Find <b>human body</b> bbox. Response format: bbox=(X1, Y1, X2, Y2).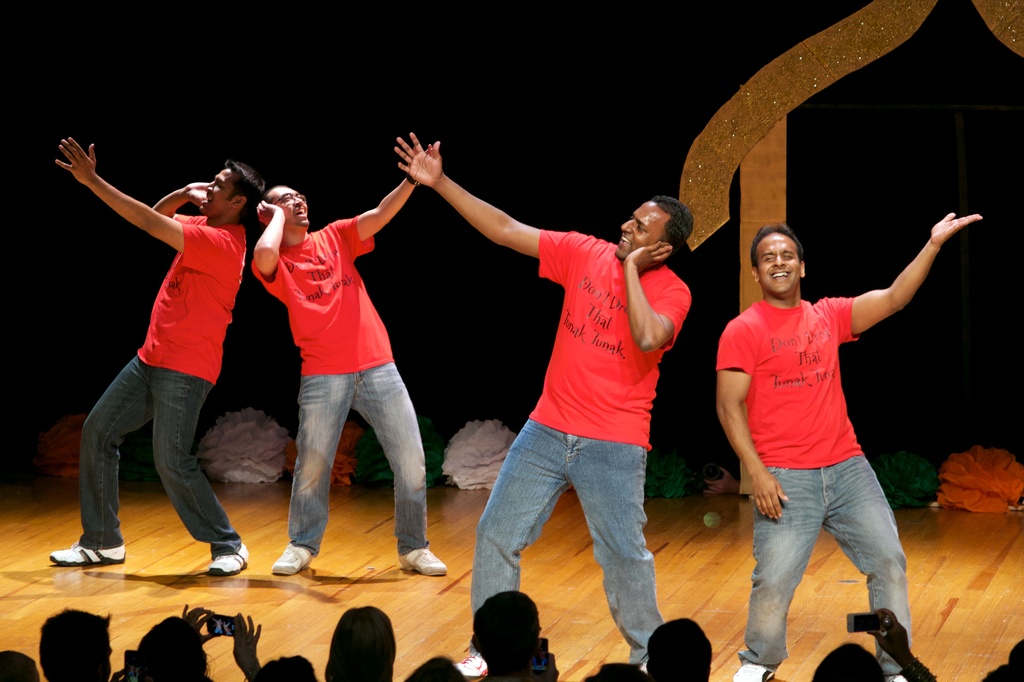
bbox=(49, 136, 269, 586).
